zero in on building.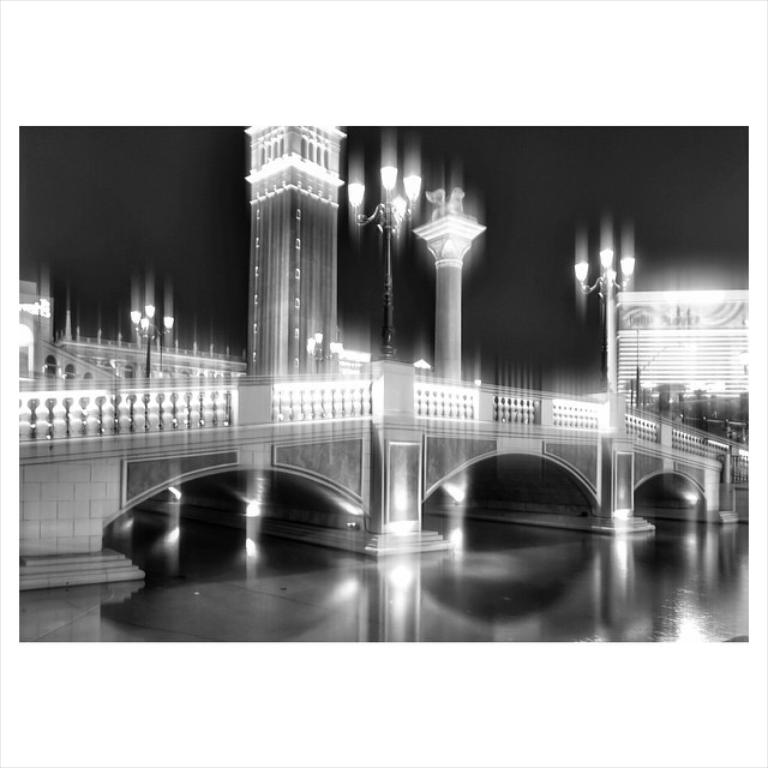
Zeroed in: l=607, t=275, r=754, b=440.
